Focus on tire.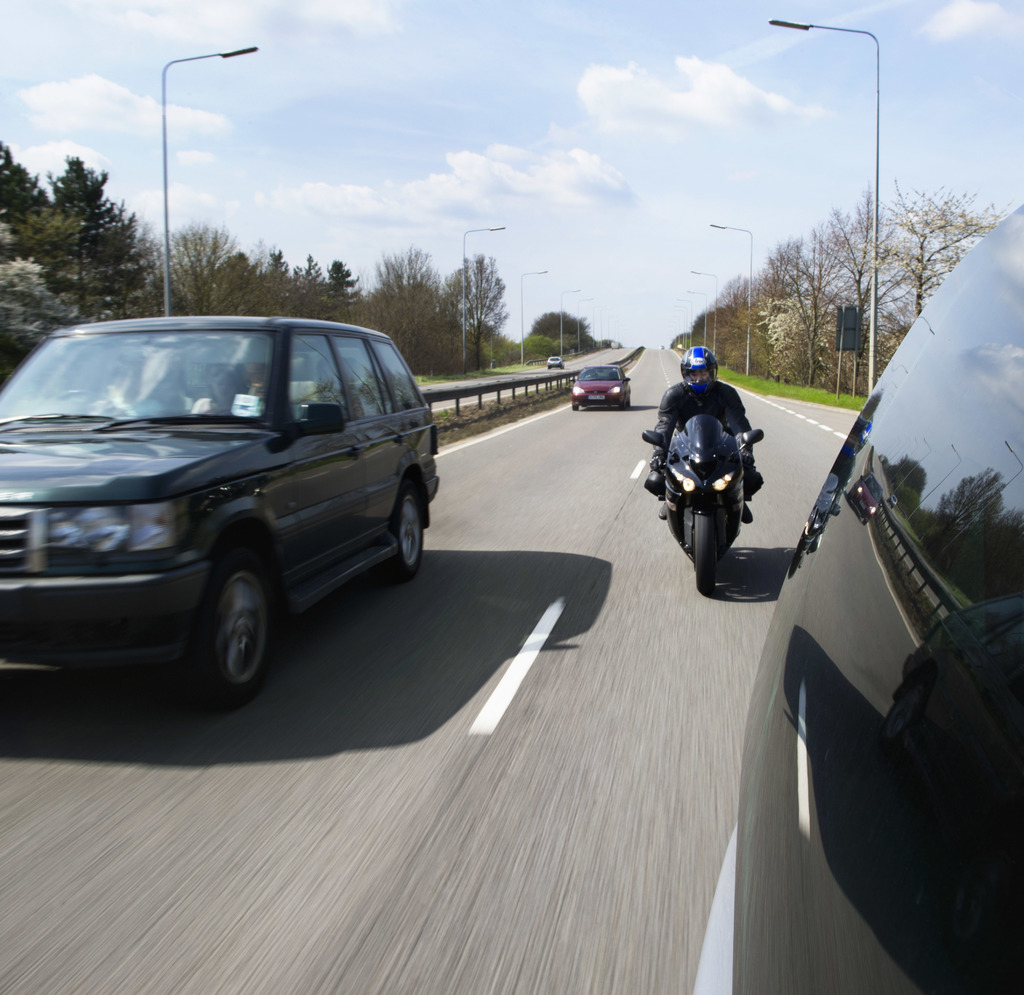
Focused at (694,515,715,593).
